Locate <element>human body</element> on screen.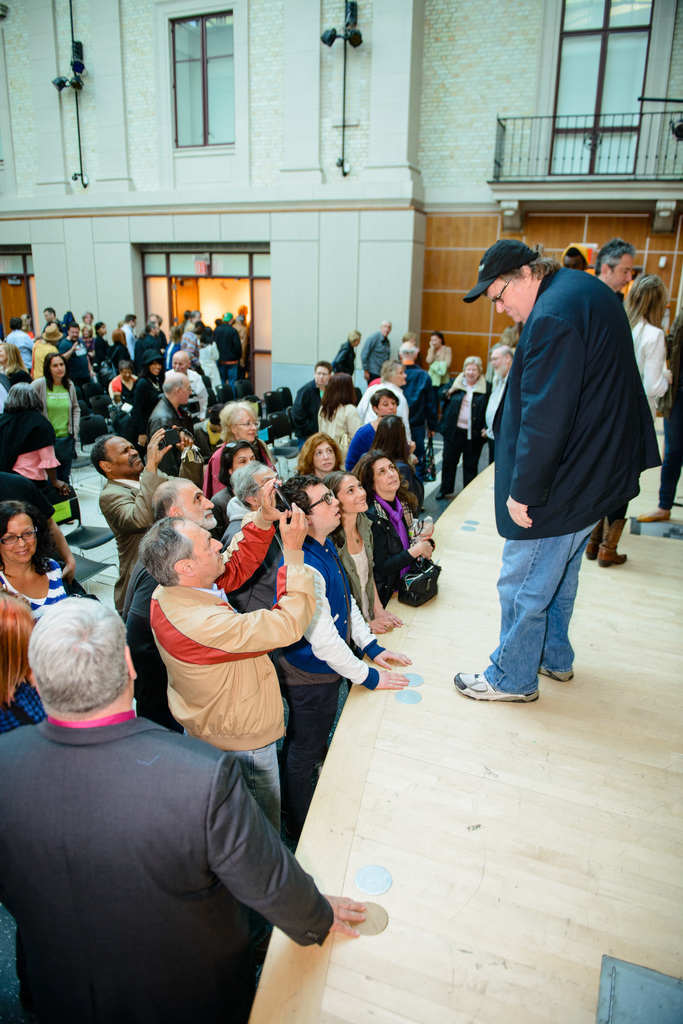
On screen at (x1=442, y1=376, x2=502, y2=506).
